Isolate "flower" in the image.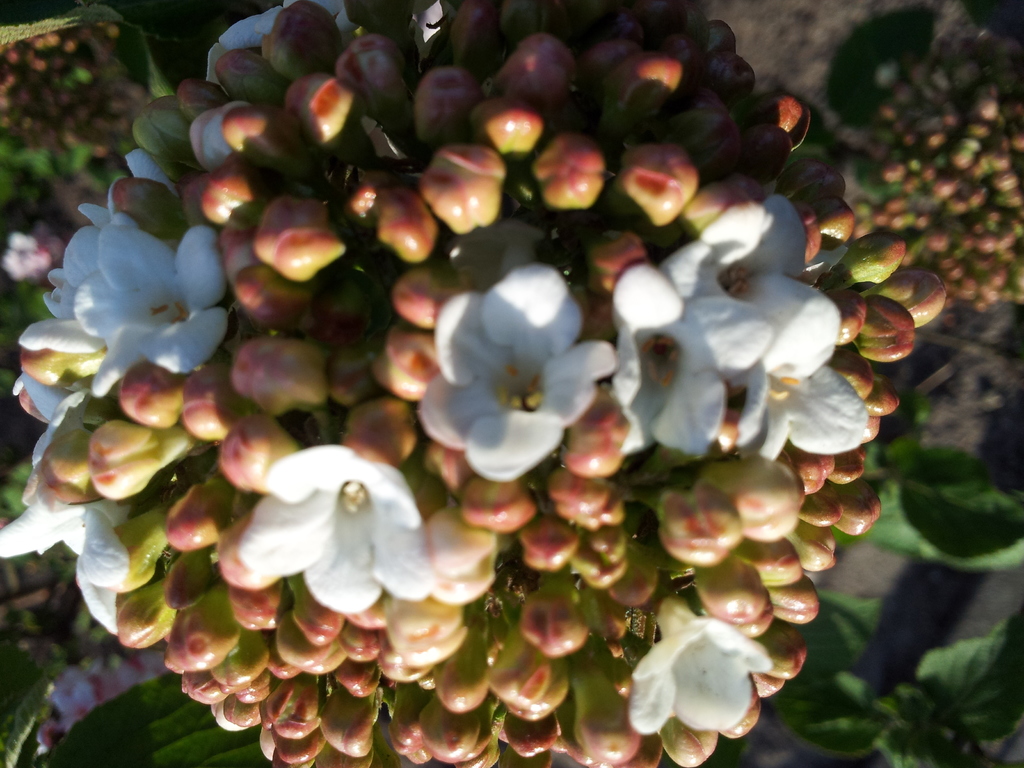
Isolated region: [206, 0, 447, 95].
